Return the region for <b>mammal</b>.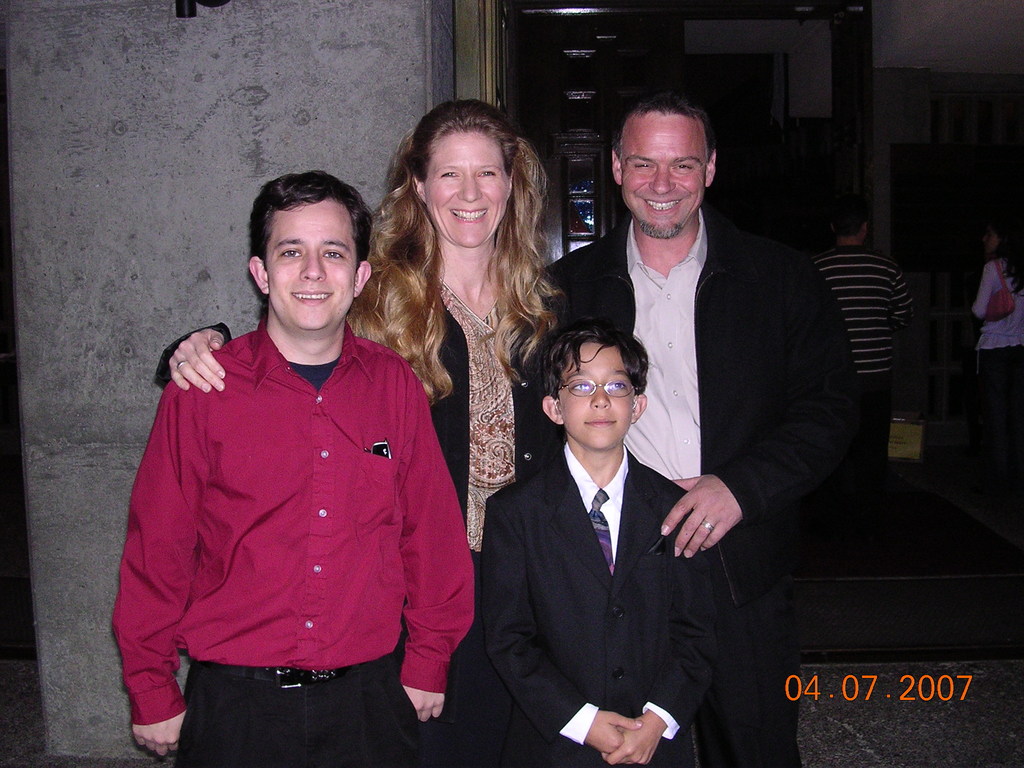
BBox(805, 204, 922, 500).
